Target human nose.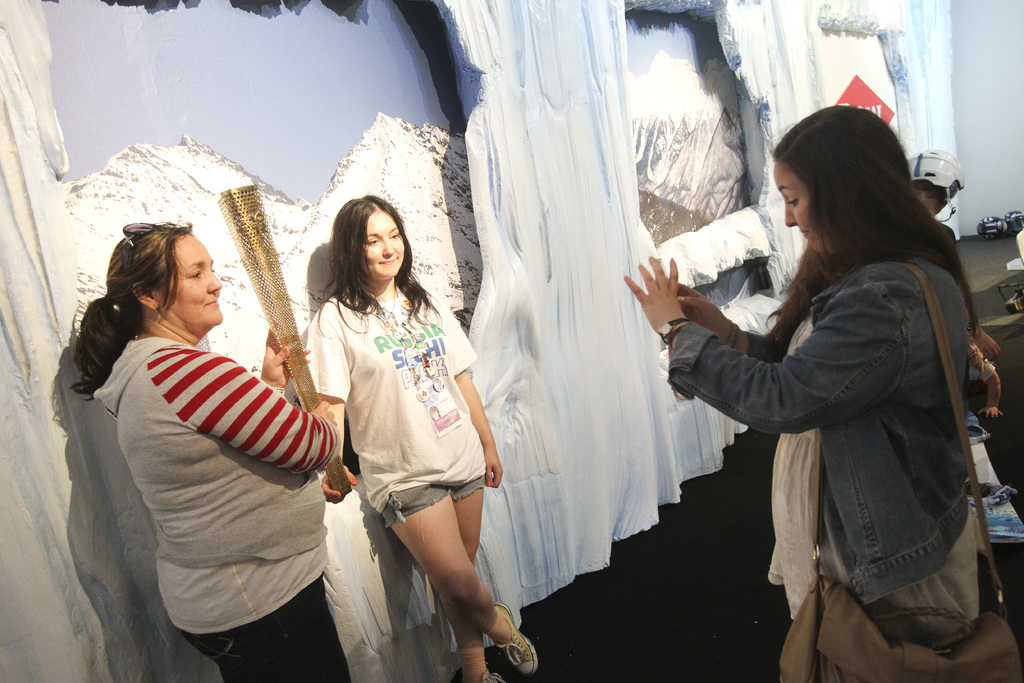
Target region: <region>206, 270, 221, 294</region>.
